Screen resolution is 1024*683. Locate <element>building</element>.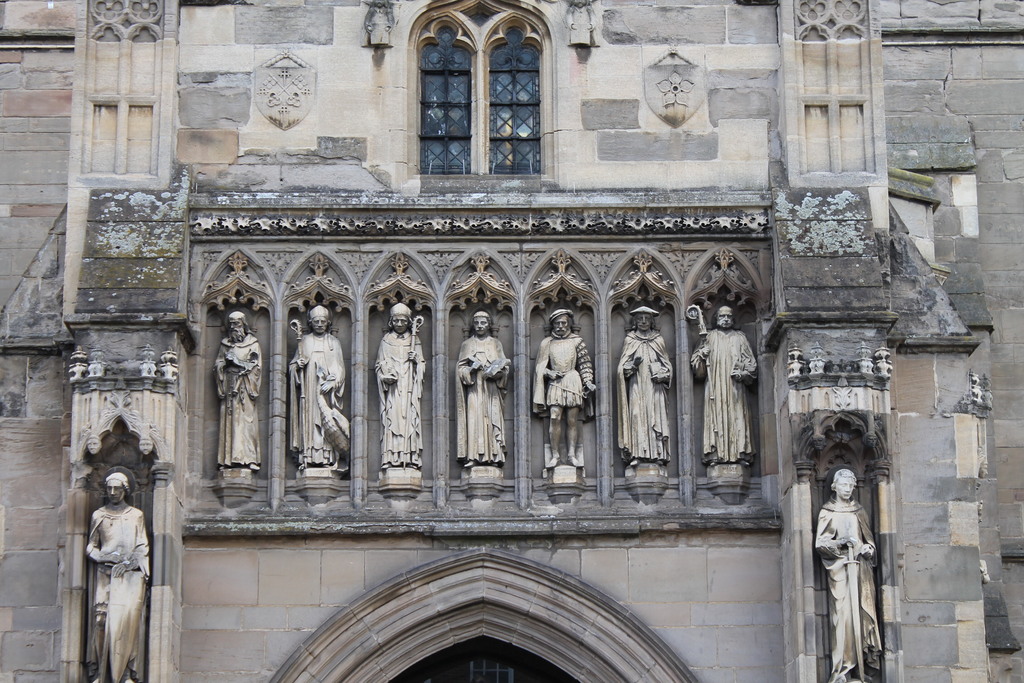
(left=0, top=0, right=1023, bottom=682).
